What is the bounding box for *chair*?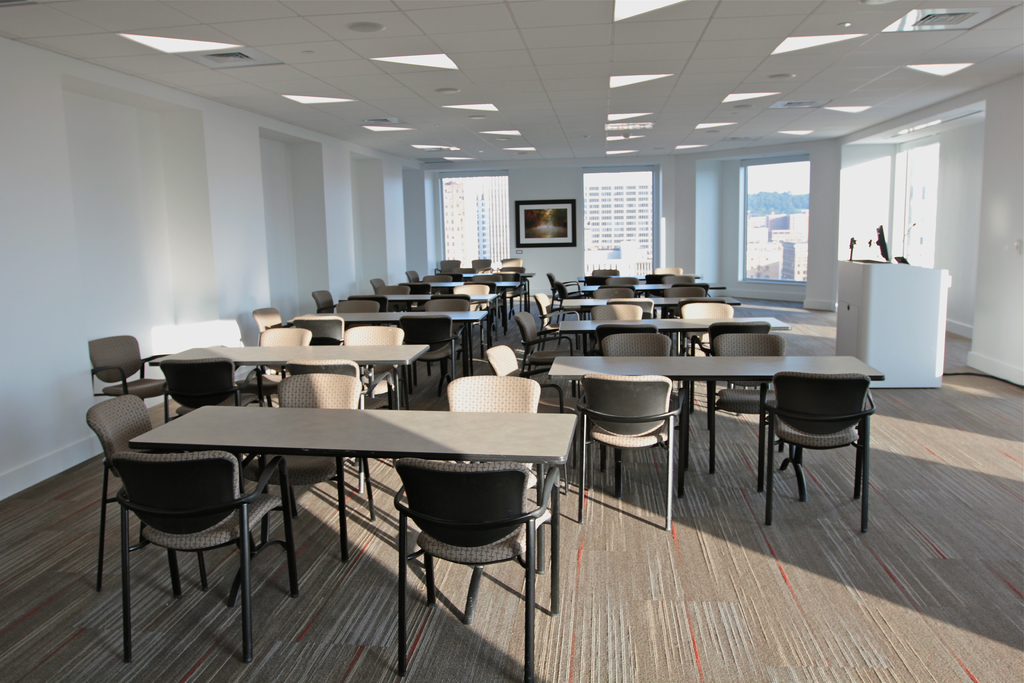
region(601, 331, 687, 475).
